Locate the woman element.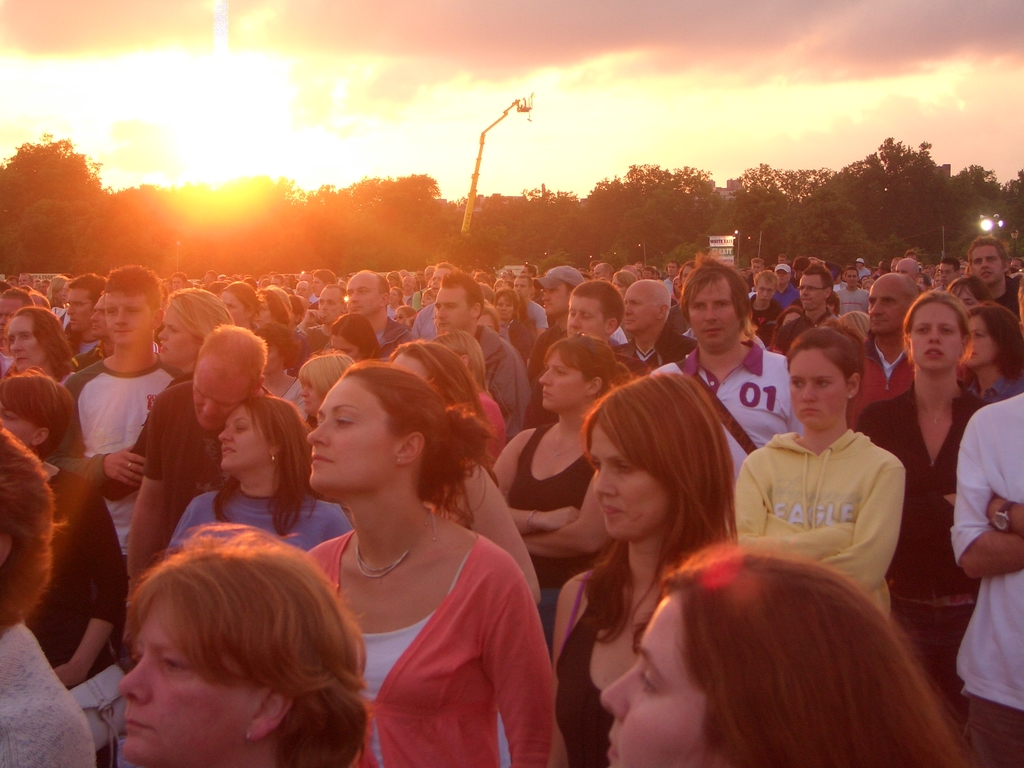
Element bbox: (x1=597, y1=547, x2=986, y2=767).
